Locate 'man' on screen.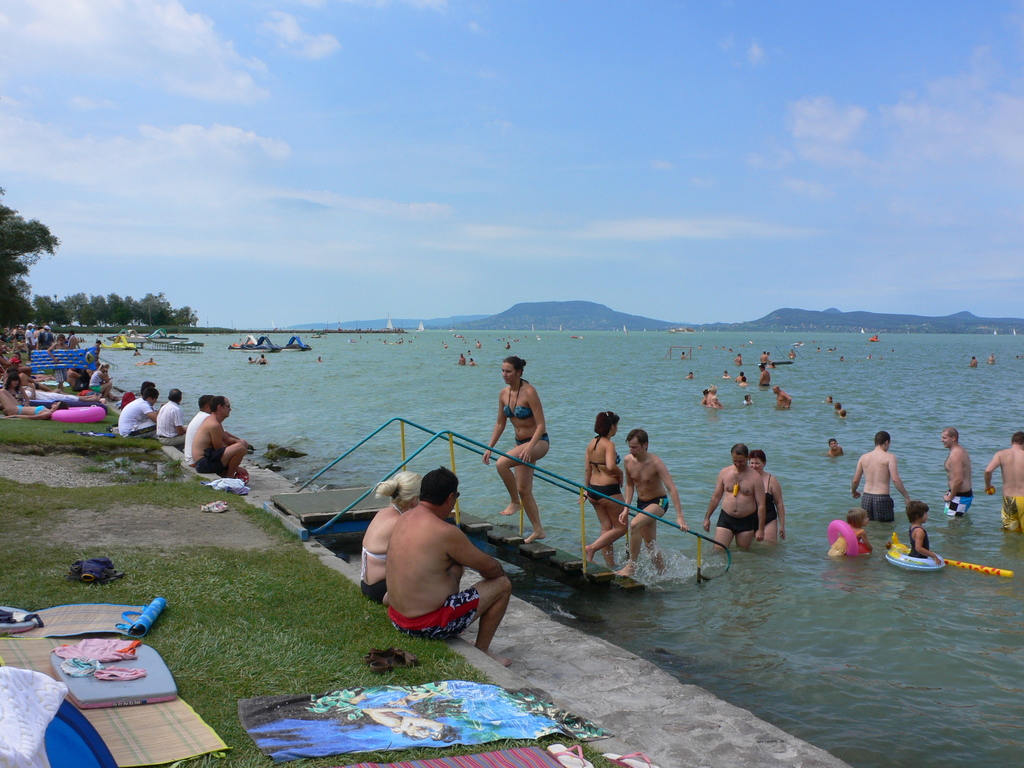
On screen at locate(756, 364, 772, 386).
